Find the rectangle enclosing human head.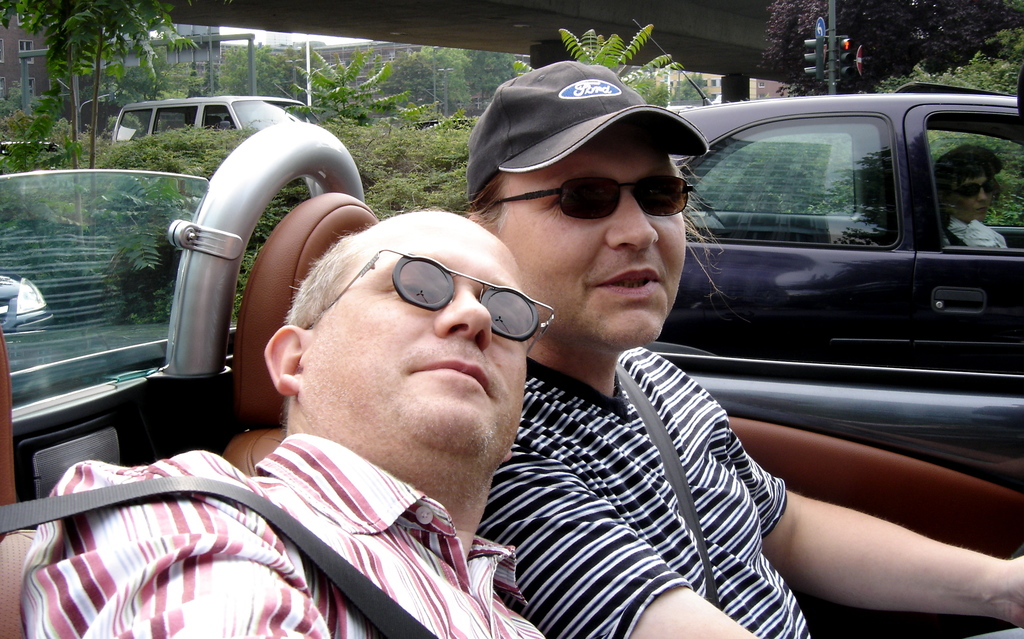
(286,204,552,419).
